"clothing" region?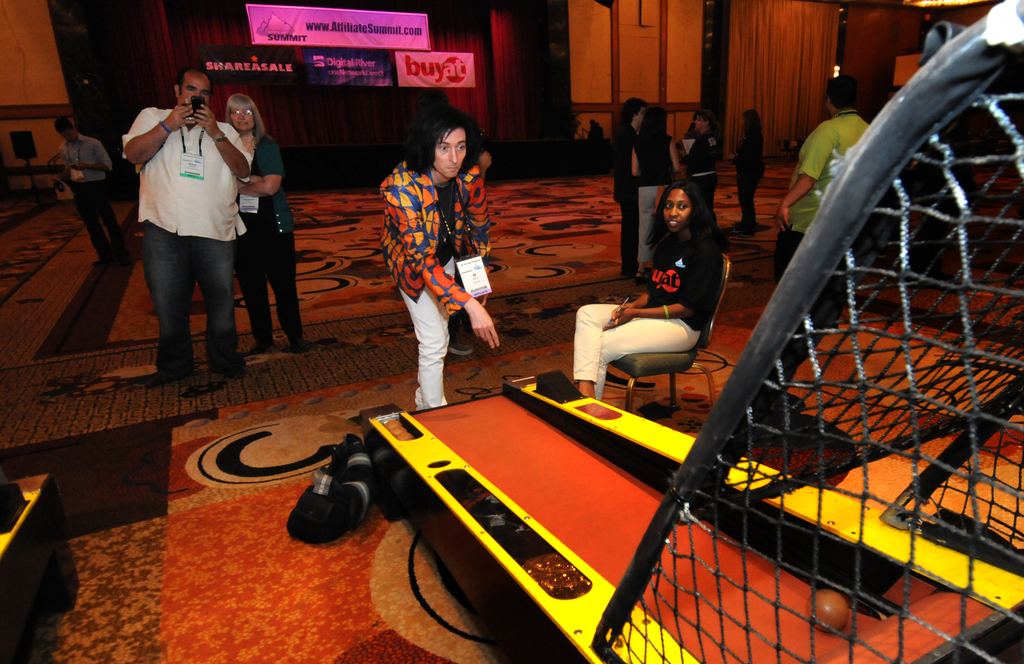
x1=233, y1=138, x2=296, y2=353
